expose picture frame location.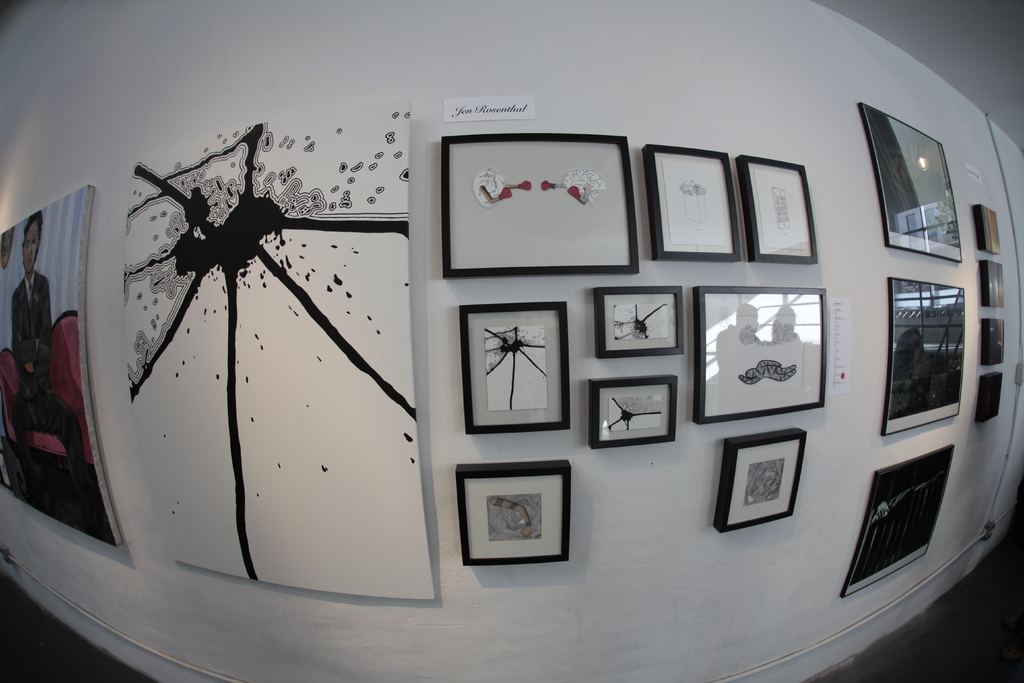
Exposed at box=[438, 133, 640, 281].
